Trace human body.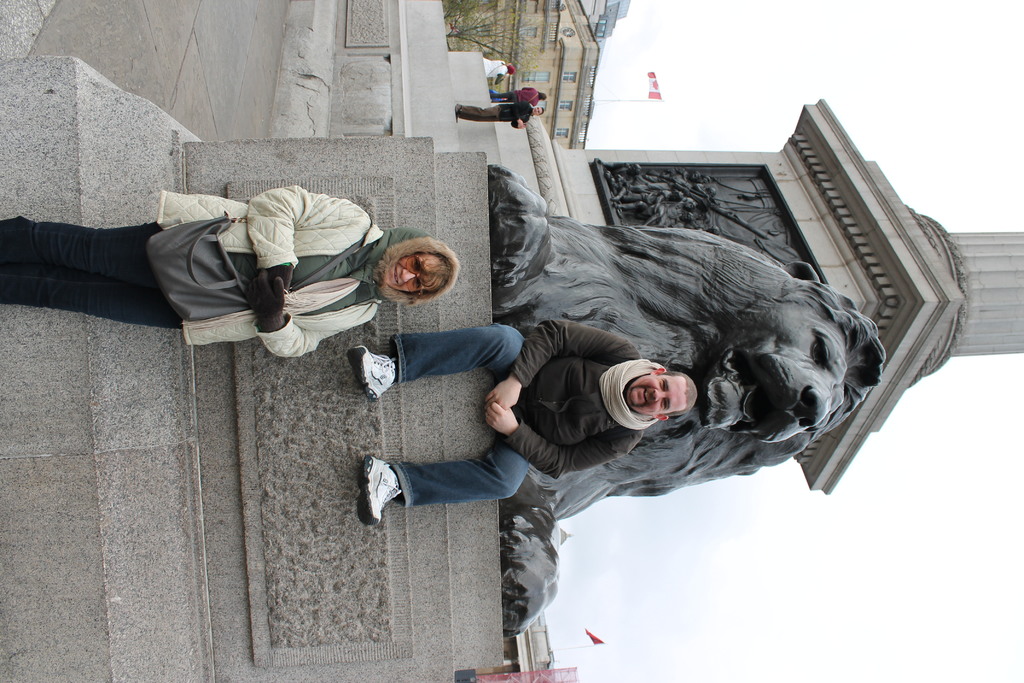
Traced to 488:86:539:106.
